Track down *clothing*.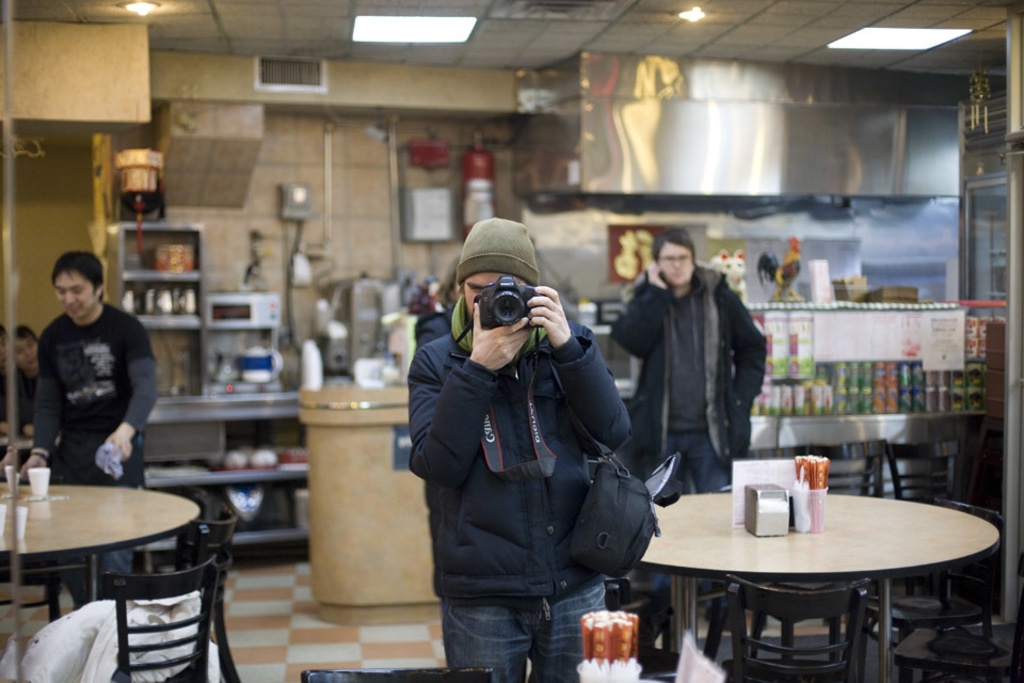
Tracked to {"x1": 36, "y1": 296, "x2": 154, "y2": 478}.
